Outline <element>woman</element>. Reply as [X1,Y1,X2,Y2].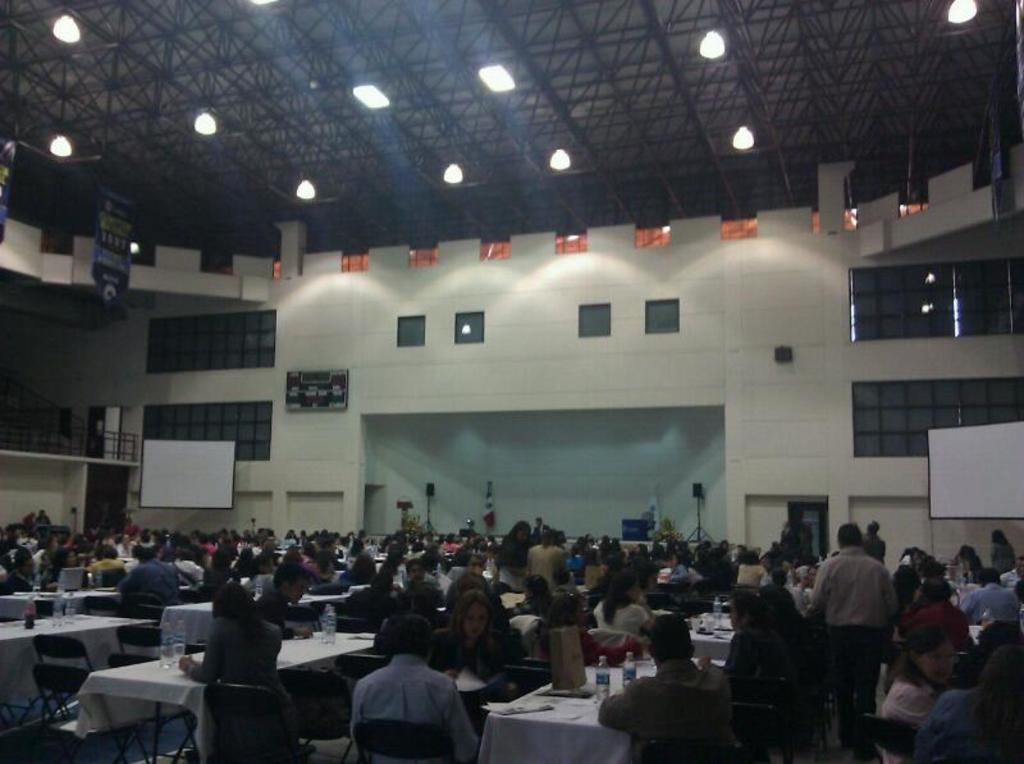
[698,593,790,685].
